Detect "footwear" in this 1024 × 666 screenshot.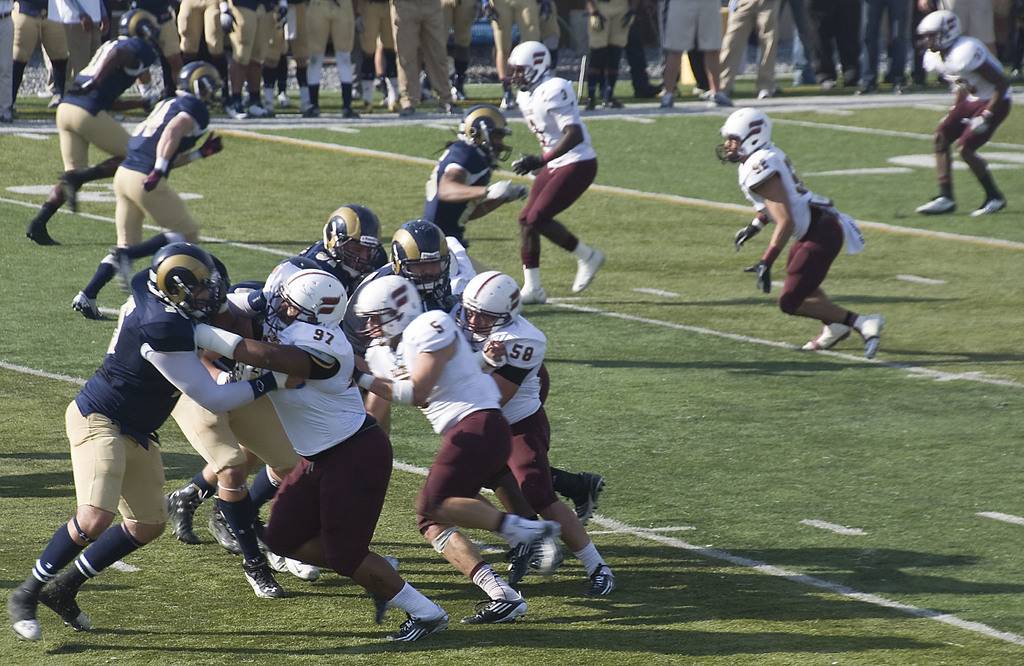
Detection: crop(383, 600, 452, 646).
